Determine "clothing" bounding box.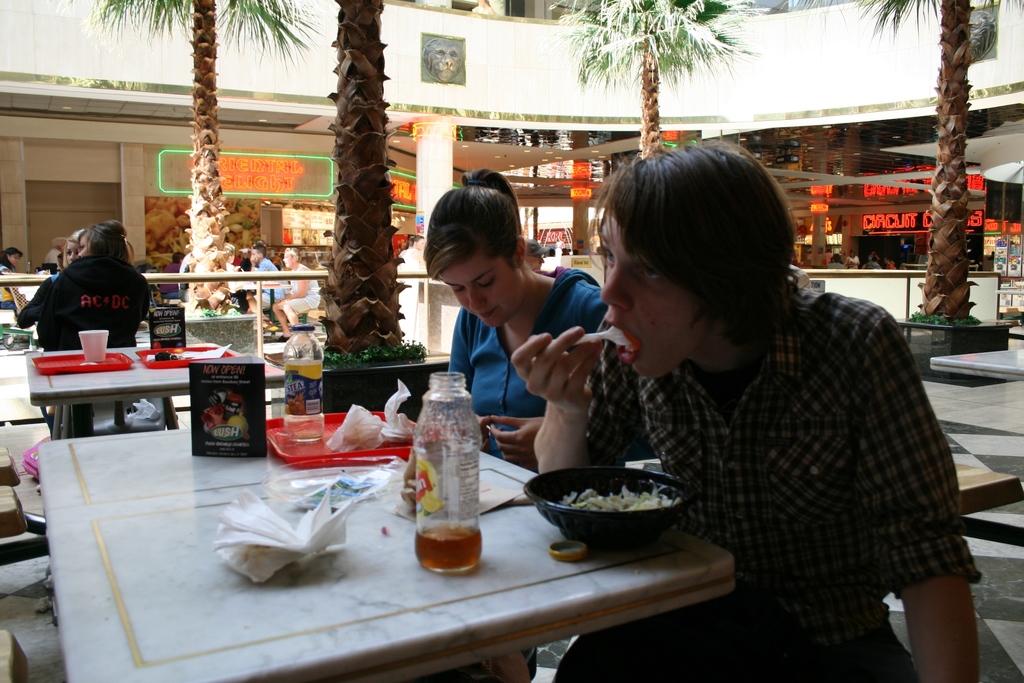
Determined: 561/252/979/638.
